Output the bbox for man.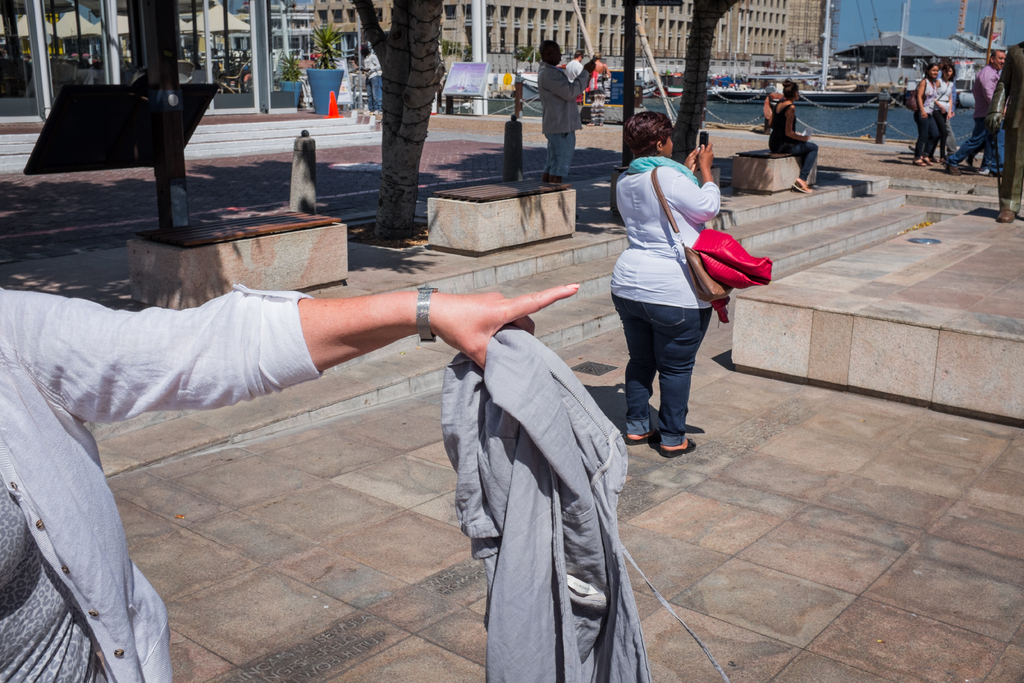
529 54 582 191.
